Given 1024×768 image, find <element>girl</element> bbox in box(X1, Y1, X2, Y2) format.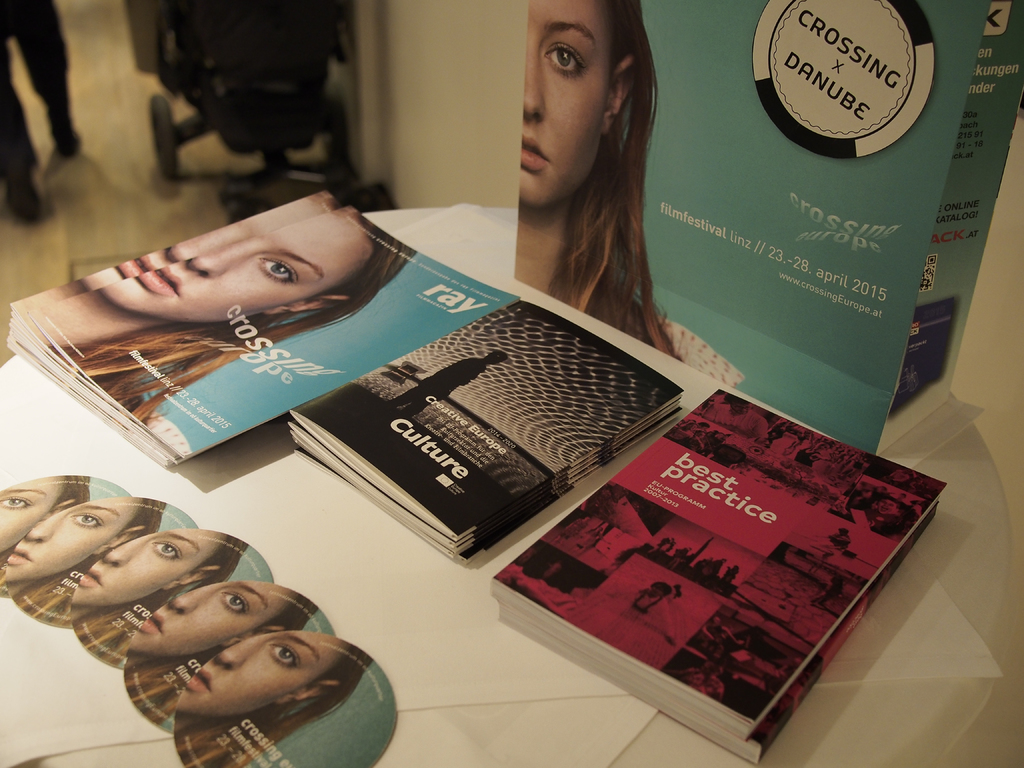
box(171, 641, 364, 767).
